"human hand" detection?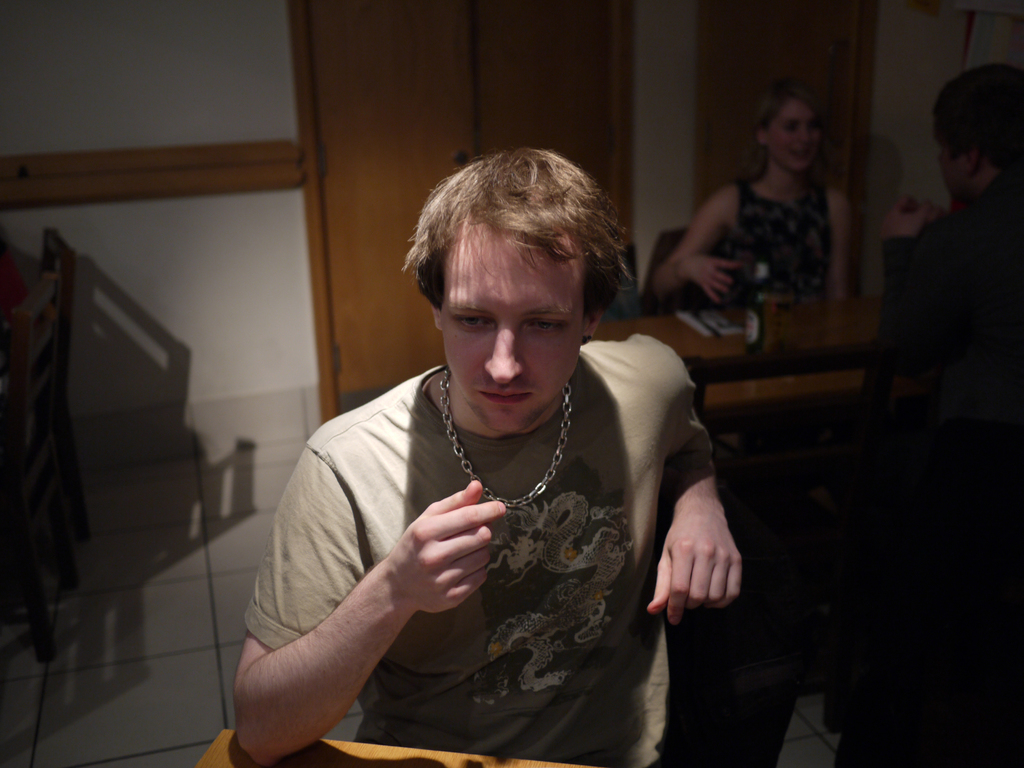
Rect(876, 196, 955, 360)
